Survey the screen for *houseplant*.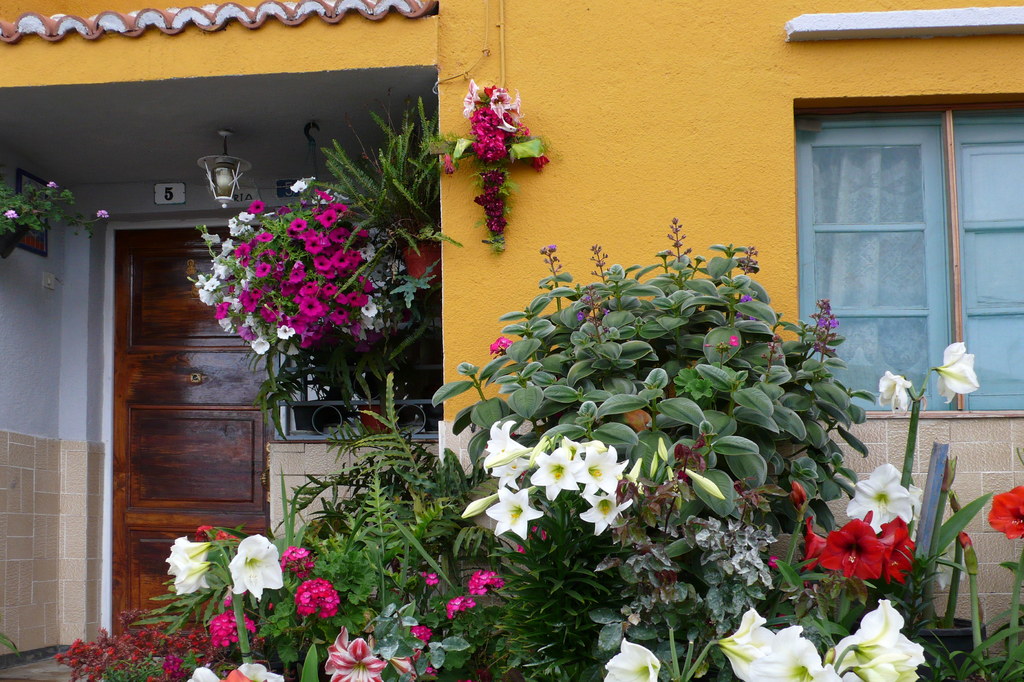
Survey found: bbox=(0, 183, 113, 262).
